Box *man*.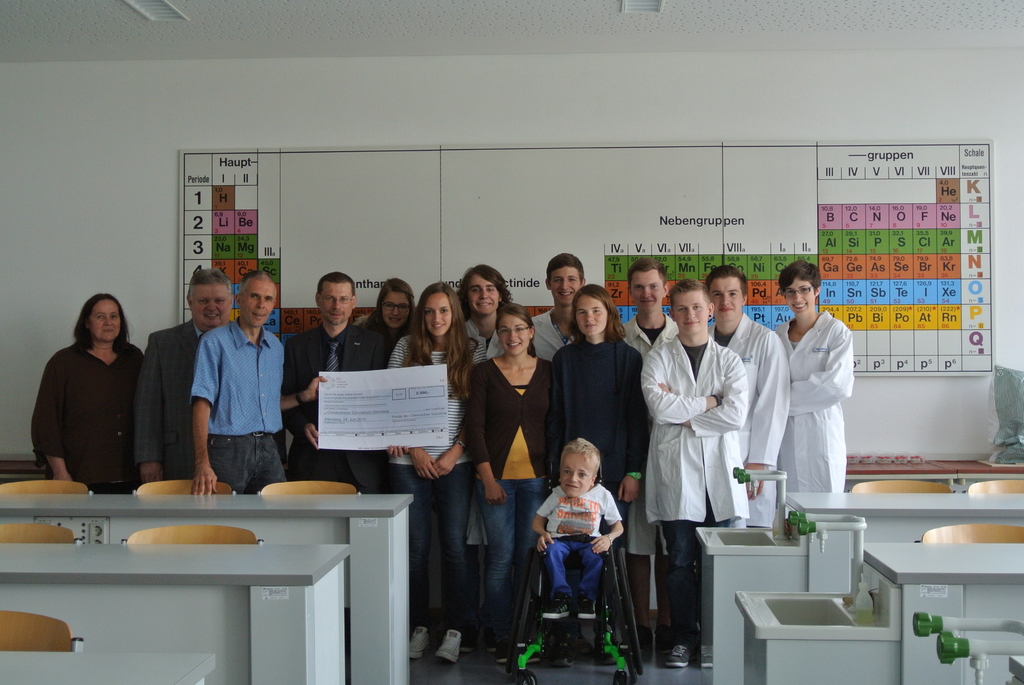
[x1=191, y1=274, x2=286, y2=502].
